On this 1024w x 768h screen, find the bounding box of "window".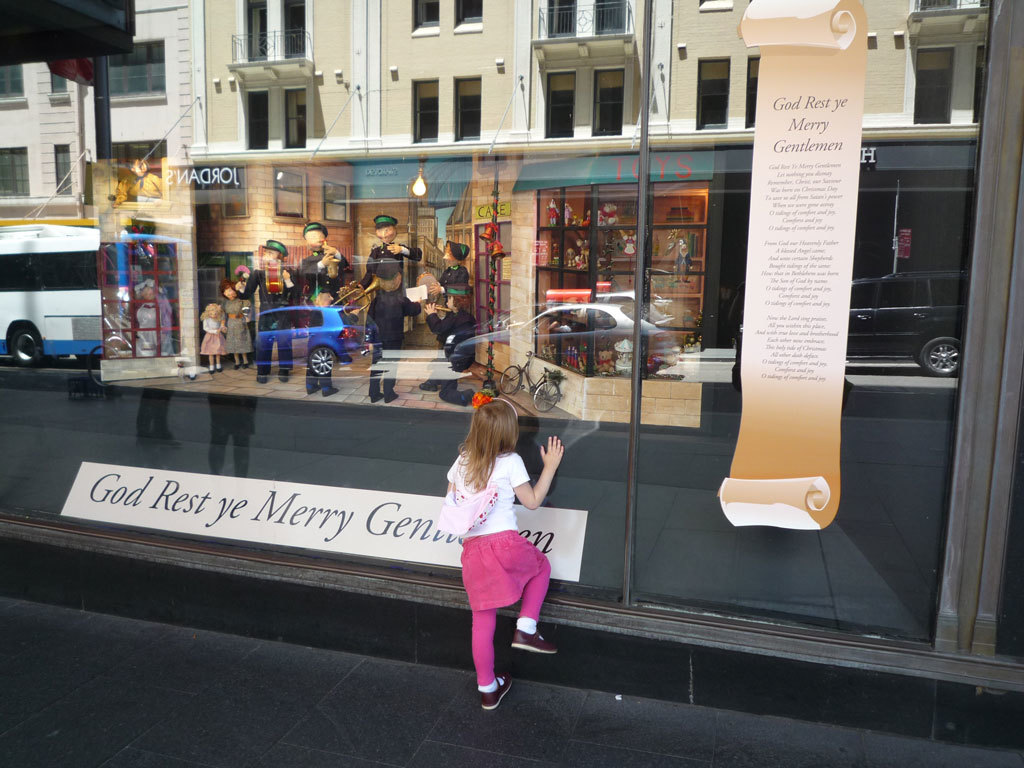
Bounding box: (x1=228, y1=0, x2=316, y2=70).
